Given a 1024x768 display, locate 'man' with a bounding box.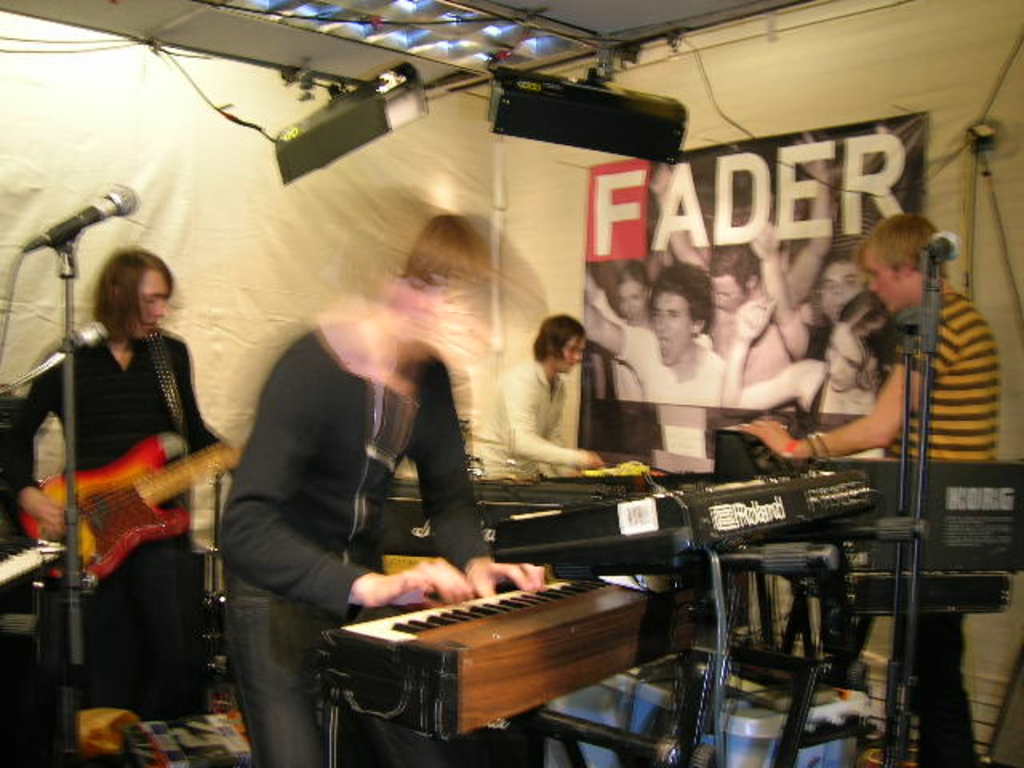
Located: [742,218,998,766].
